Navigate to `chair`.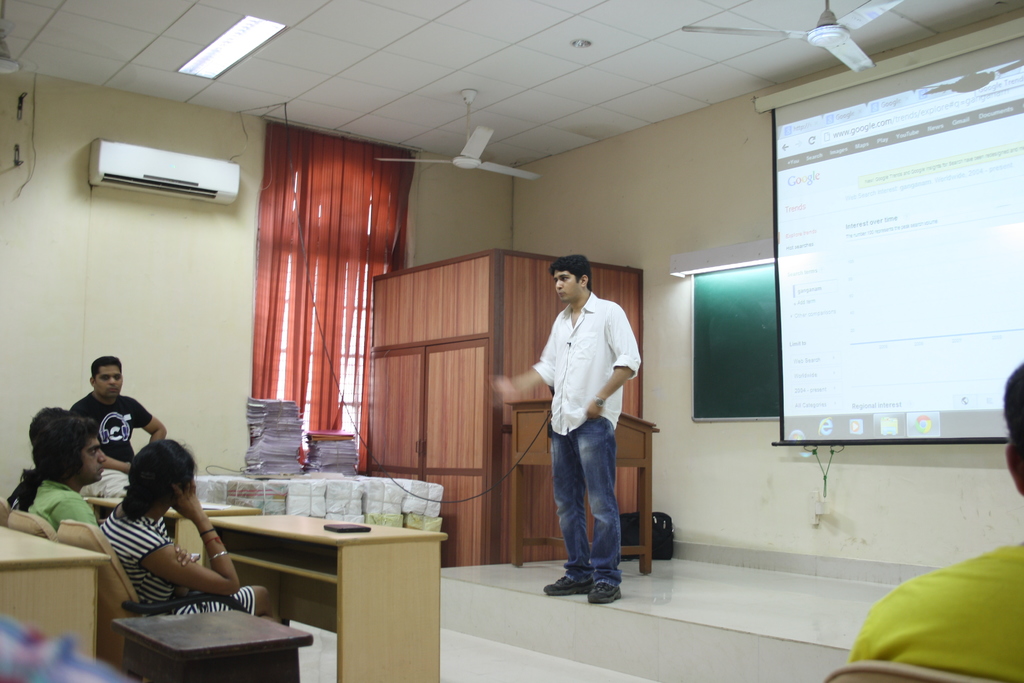
Navigation target: detection(5, 511, 58, 541).
